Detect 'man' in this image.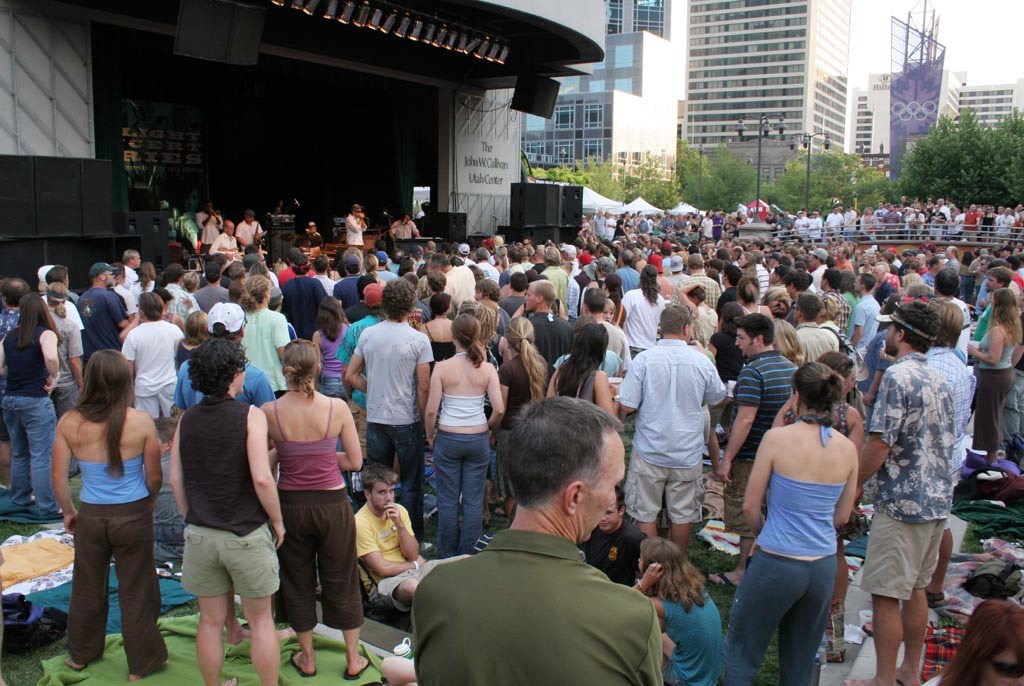
Detection: 534 243 570 320.
